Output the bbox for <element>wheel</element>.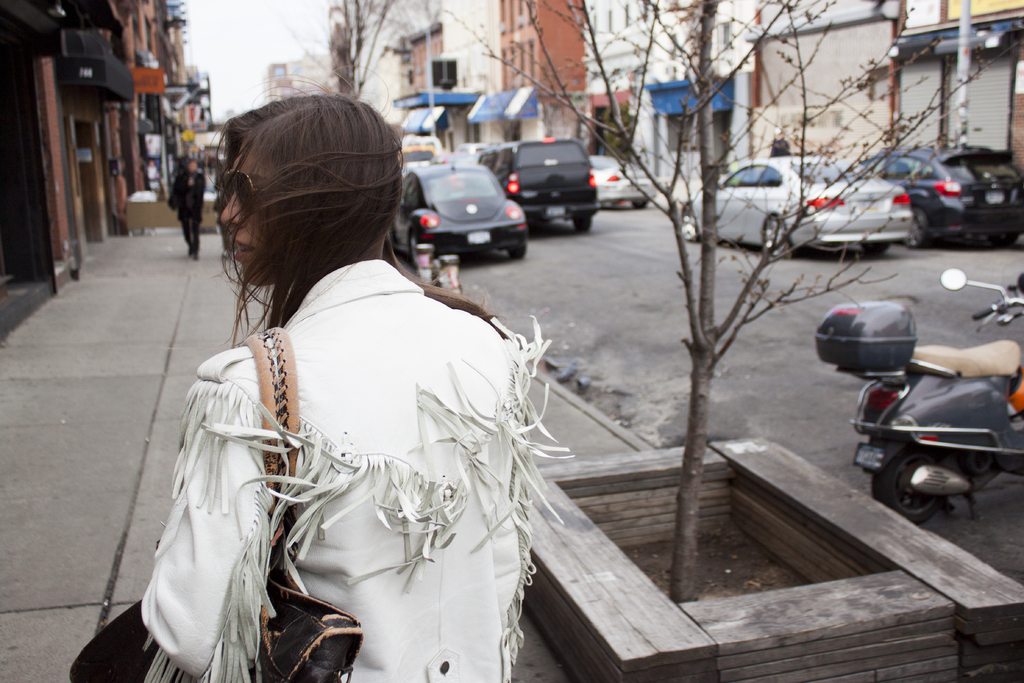
<box>683,204,698,244</box>.
